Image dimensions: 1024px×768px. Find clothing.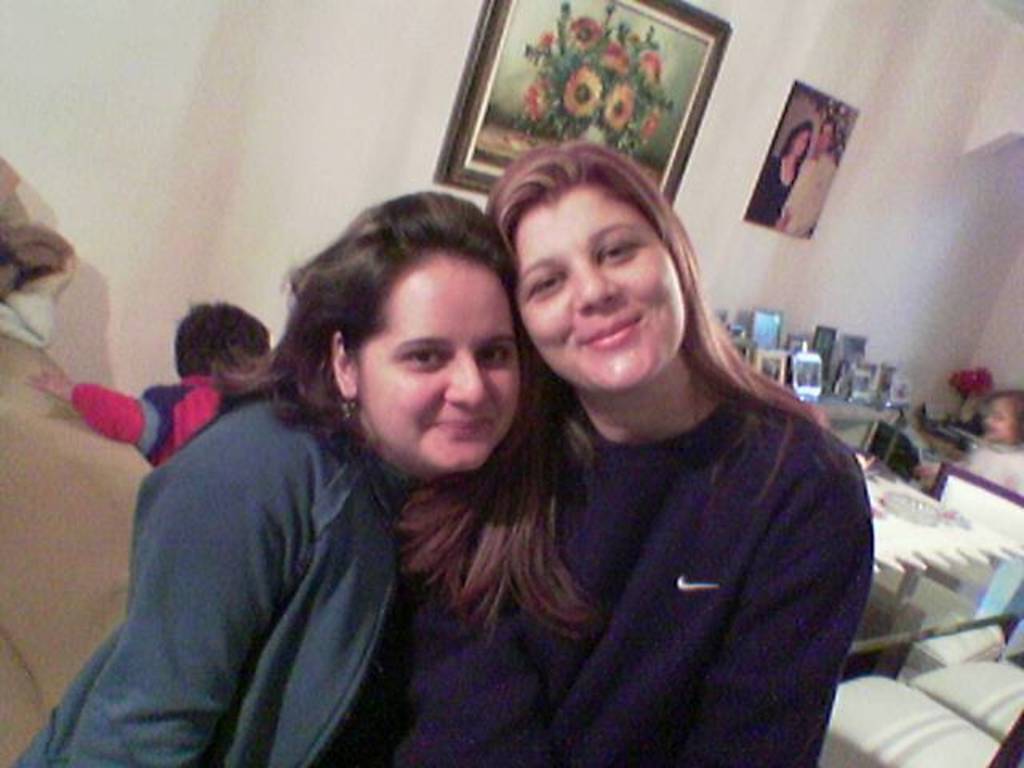
region(386, 358, 869, 766).
